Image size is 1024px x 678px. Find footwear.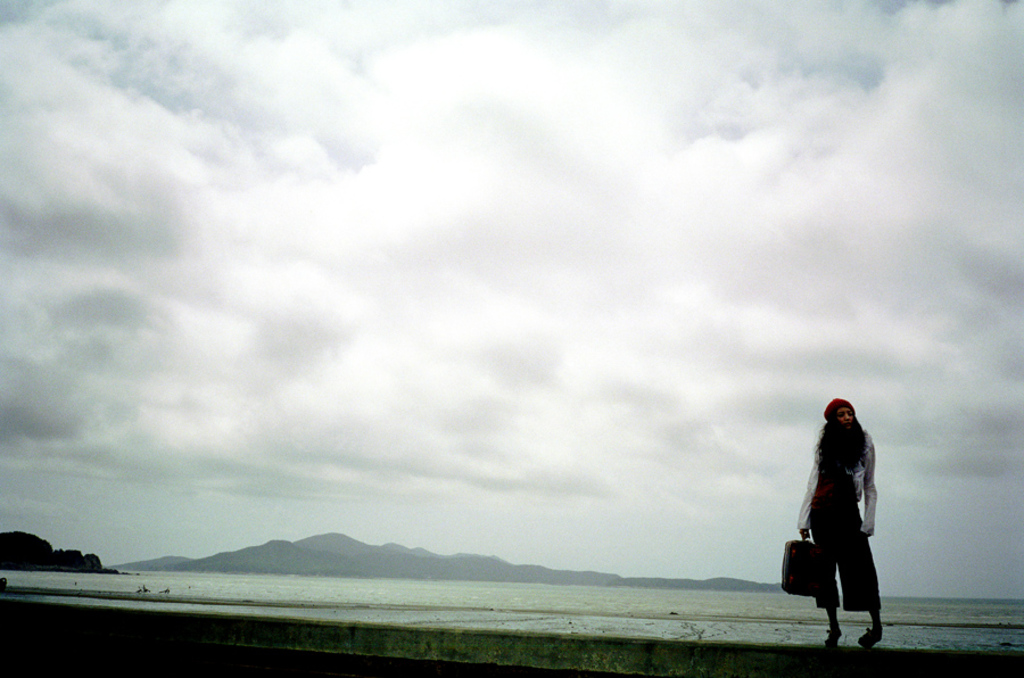
x1=856 y1=626 x2=883 y2=650.
